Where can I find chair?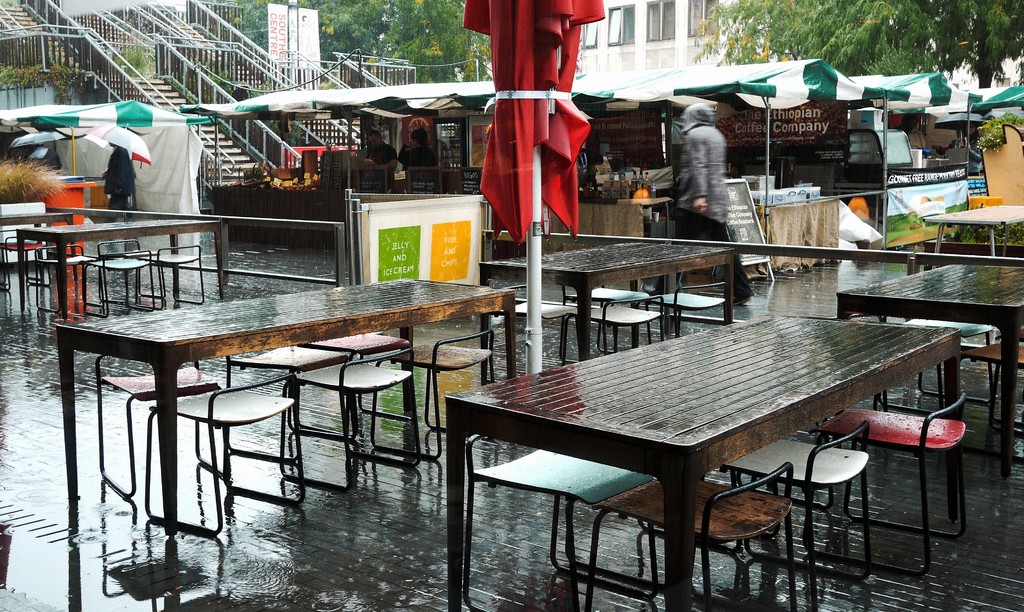
You can find it at {"x1": 0, "y1": 229, "x2": 43, "y2": 292}.
